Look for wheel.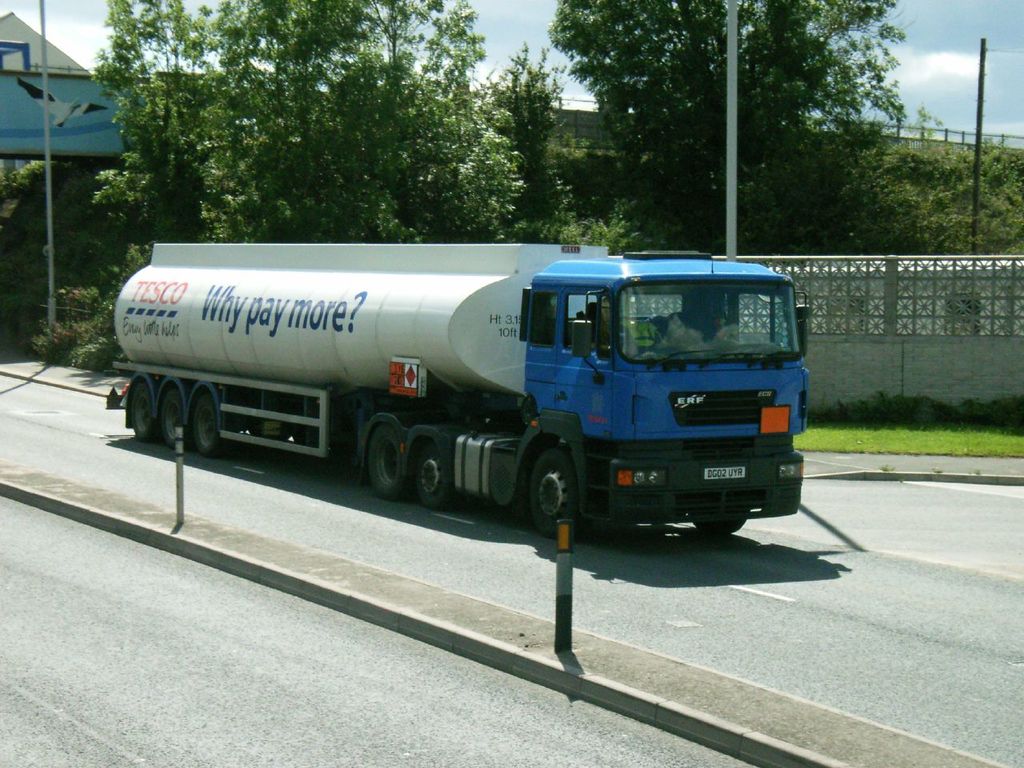
Found: BBox(192, 394, 238, 456).
